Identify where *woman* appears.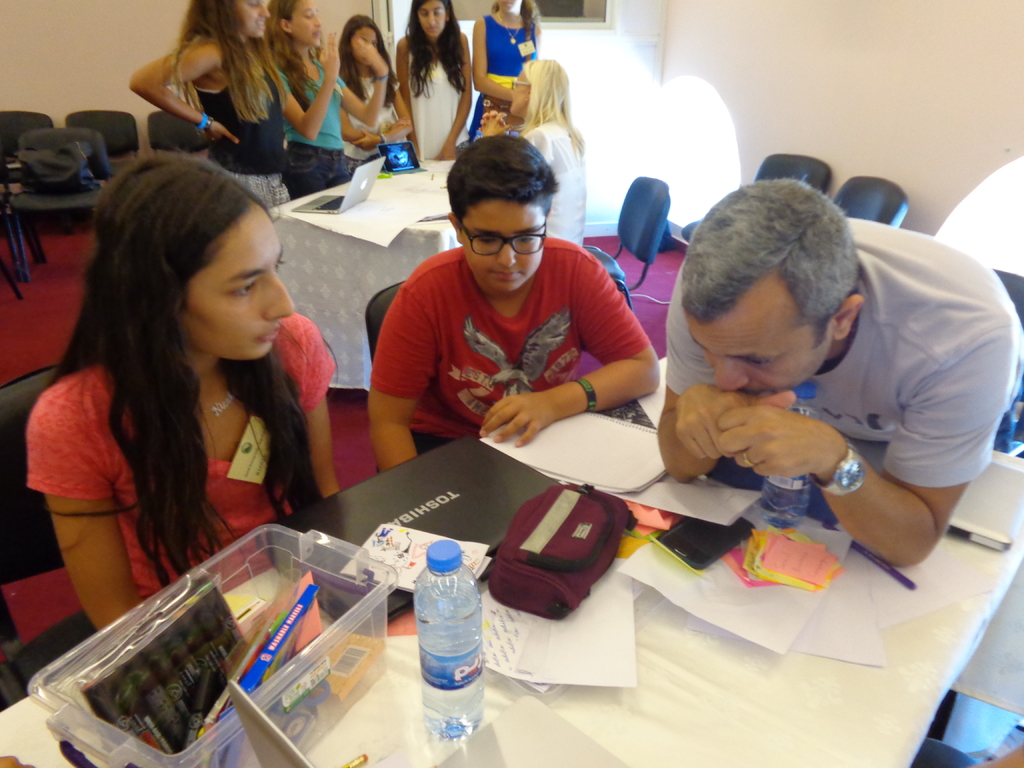
Appears at (left=394, top=0, right=470, bottom=159).
